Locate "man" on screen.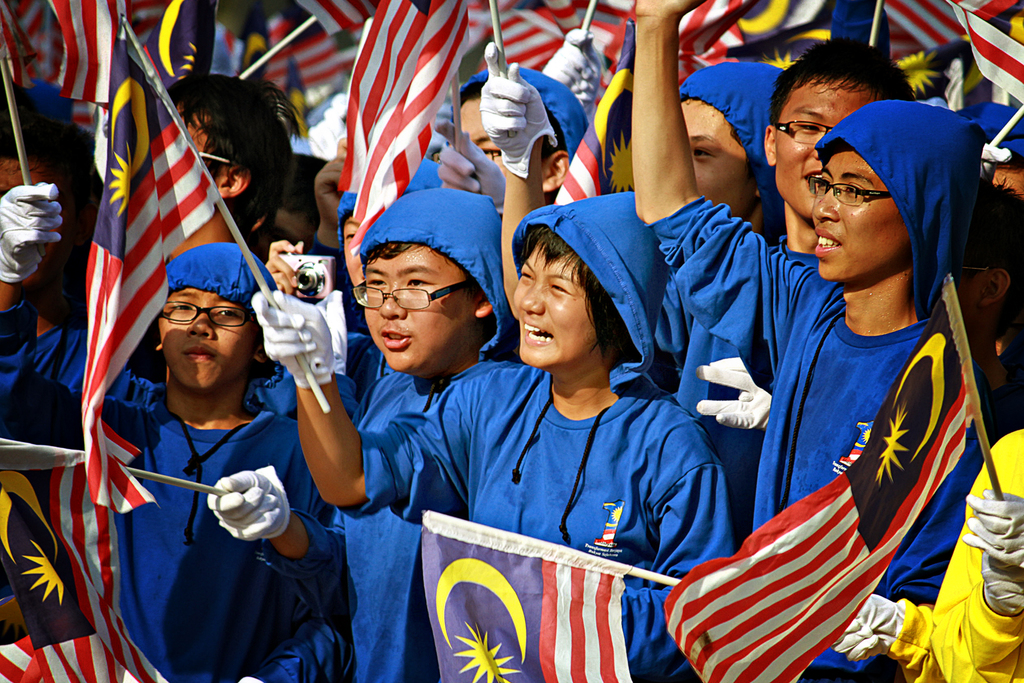
On screen at {"x1": 0, "y1": 181, "x2": 345, "y2": 682}.
